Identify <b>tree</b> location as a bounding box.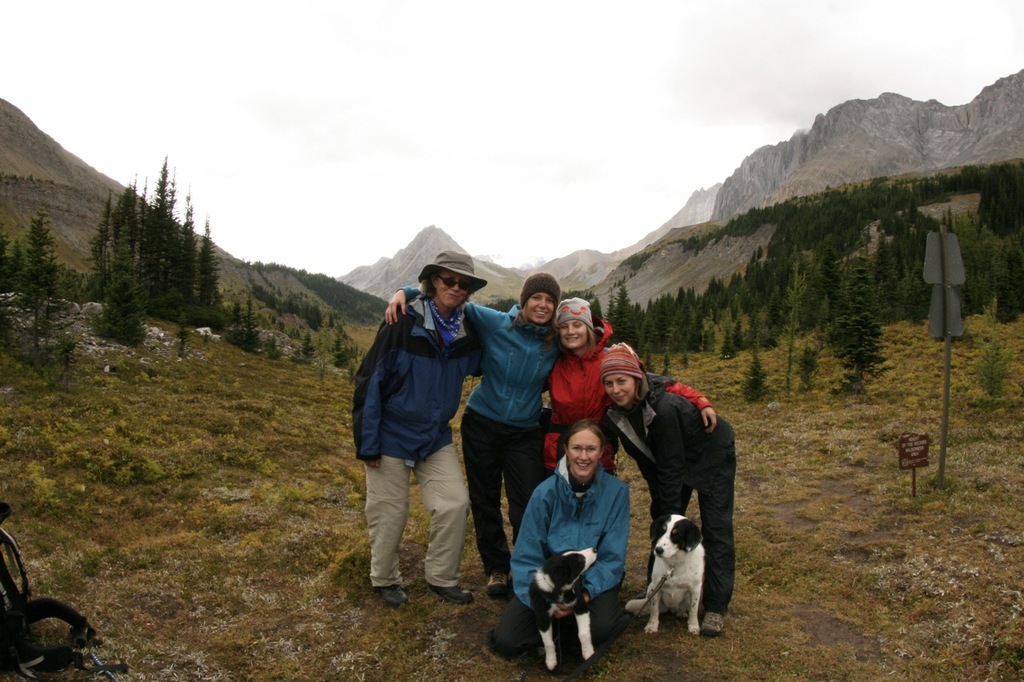
[left=197, top=221, right=222, bottom=311].
